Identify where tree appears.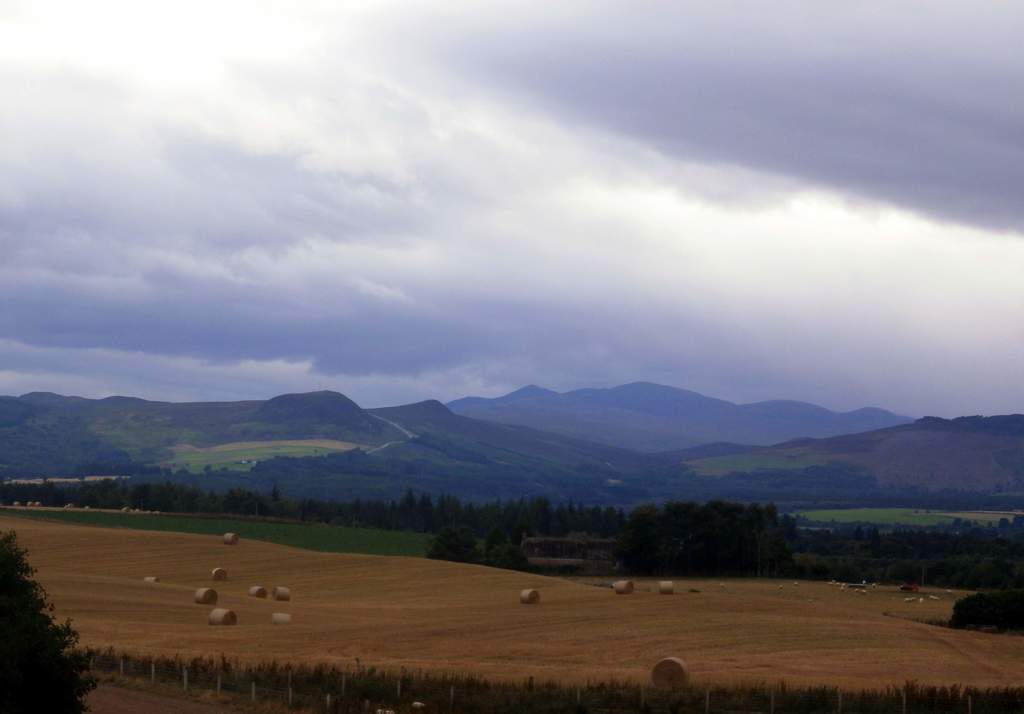
Appears at (0,530,101,713).
